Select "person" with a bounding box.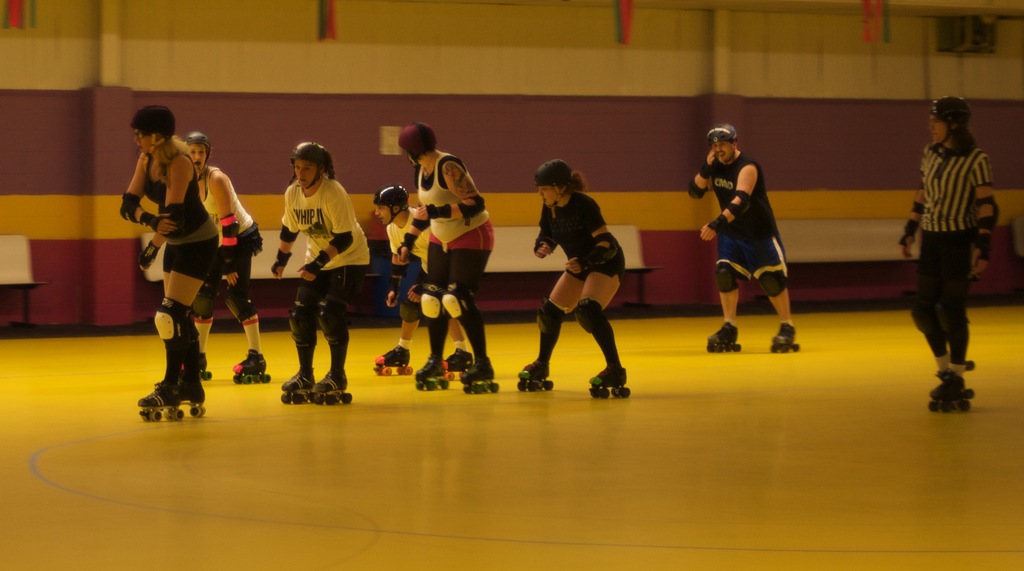
[686, 123, 796, 344].
